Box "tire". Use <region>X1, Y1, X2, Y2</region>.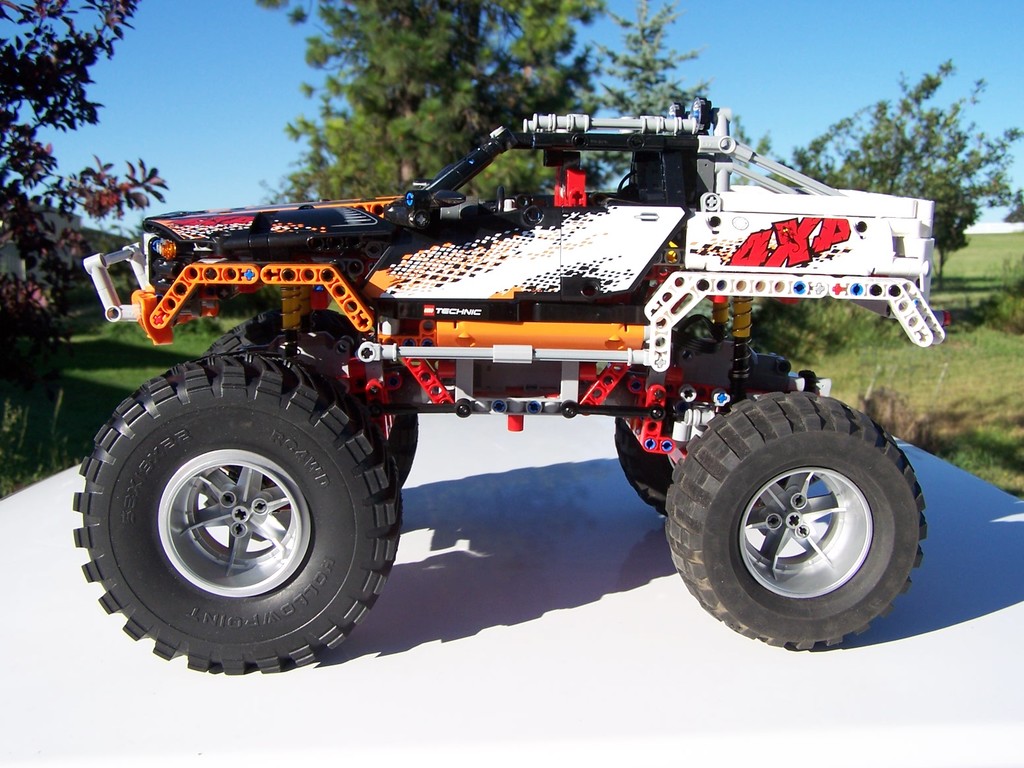
<region>665, 394, 926, 650</region>.
